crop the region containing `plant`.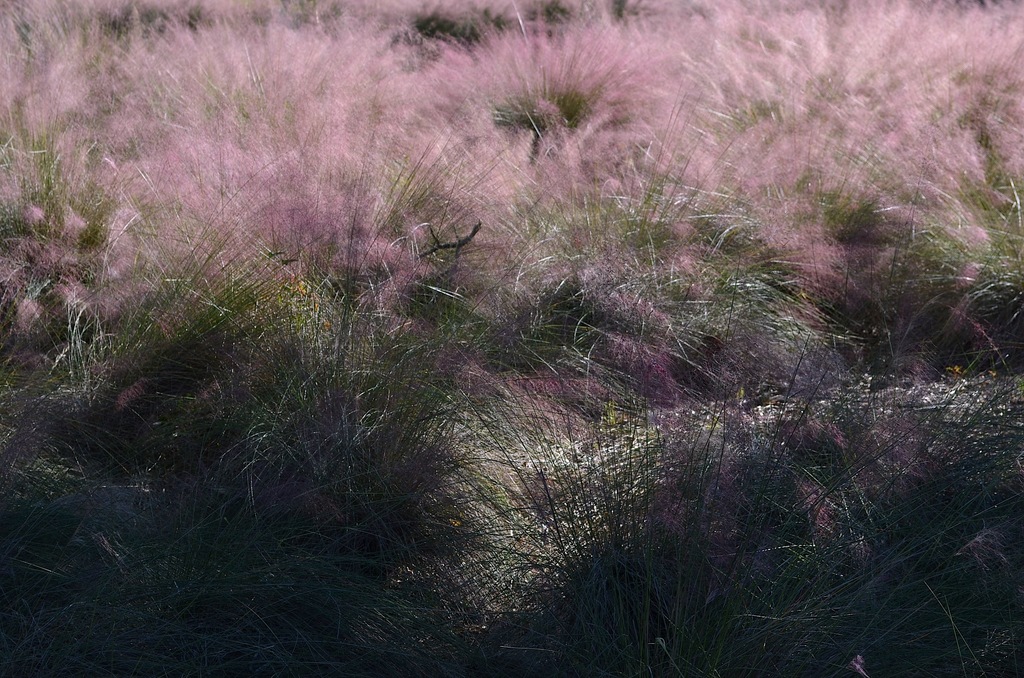
Crop region: Rect(941, 135, 1023, 349).
